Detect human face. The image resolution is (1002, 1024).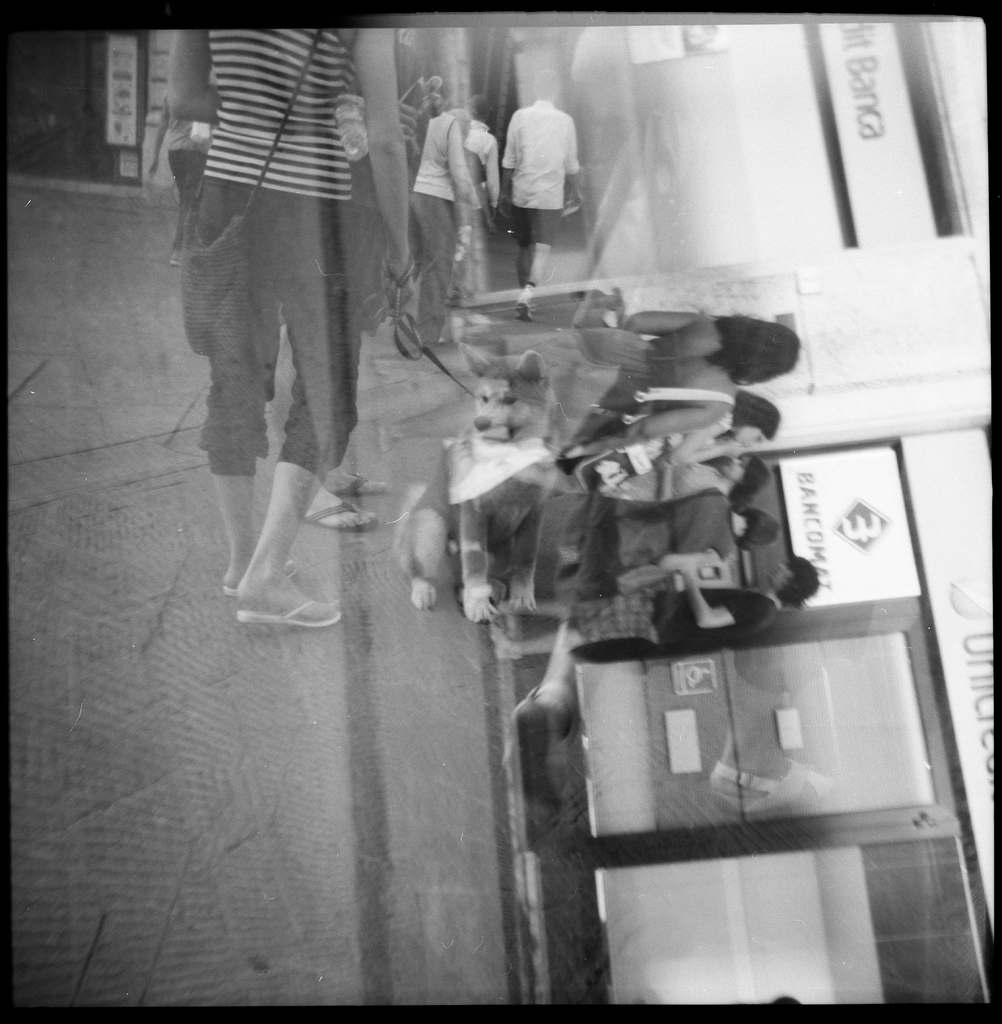
{"x1": 729, "y1": 417, "x2": 774, "y2": 455}.
